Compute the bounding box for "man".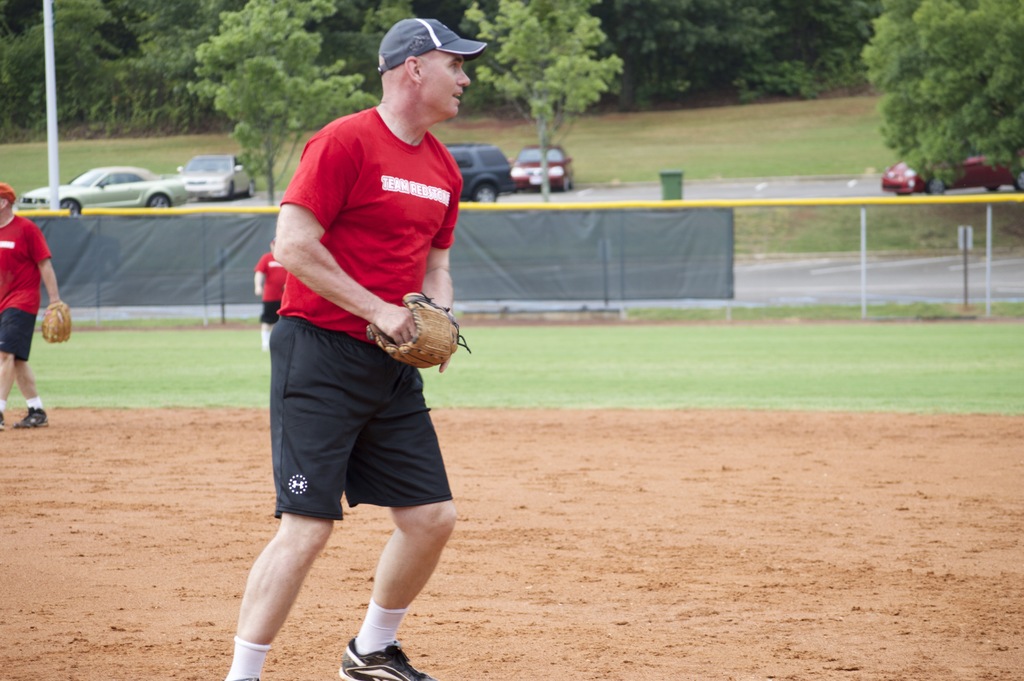
box=[241, 47, 484, 648].
